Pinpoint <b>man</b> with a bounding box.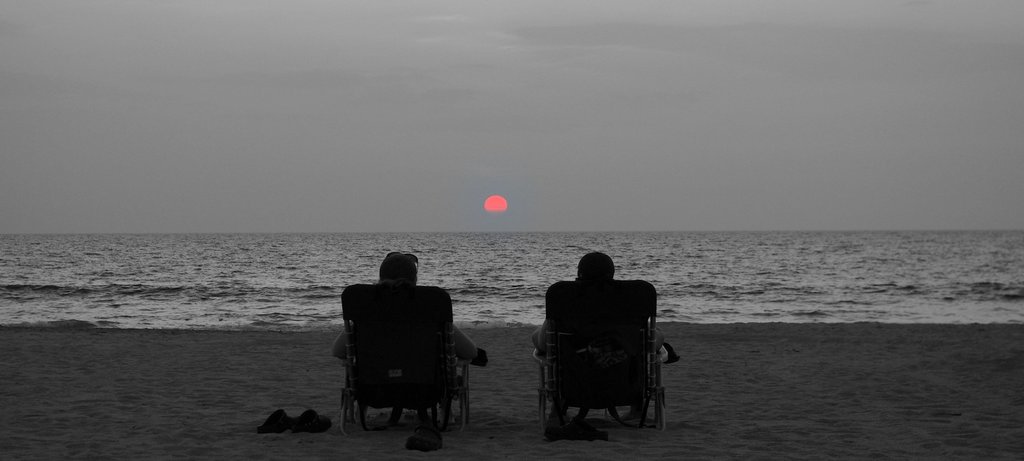
l=513, t=254, r=670, b=381.
